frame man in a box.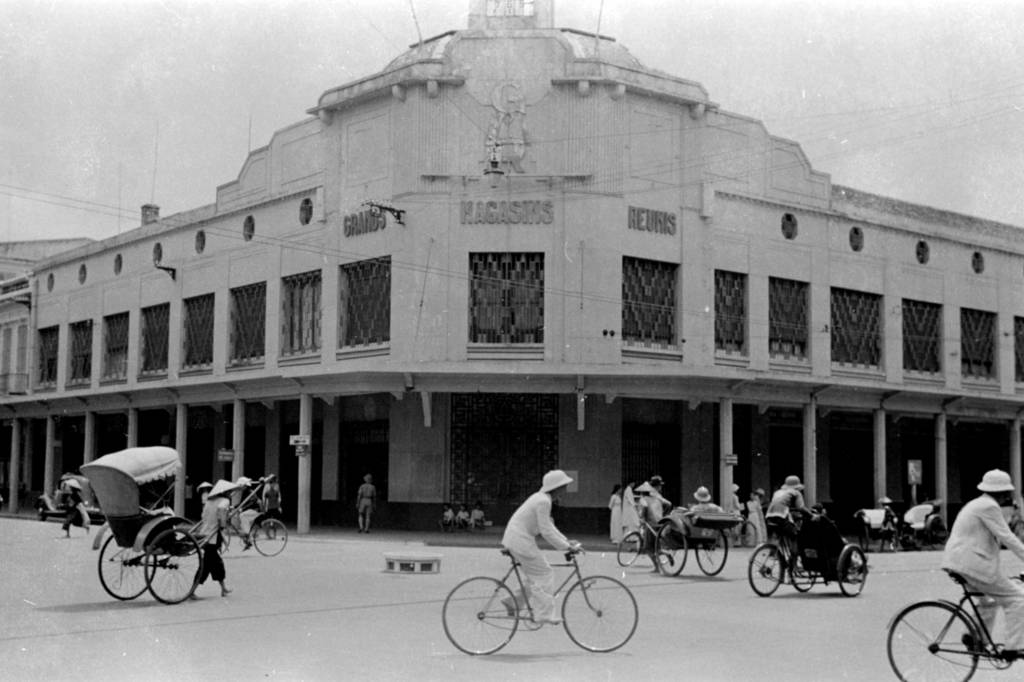
x1=500, y1=469, x2=584, y2=627.
